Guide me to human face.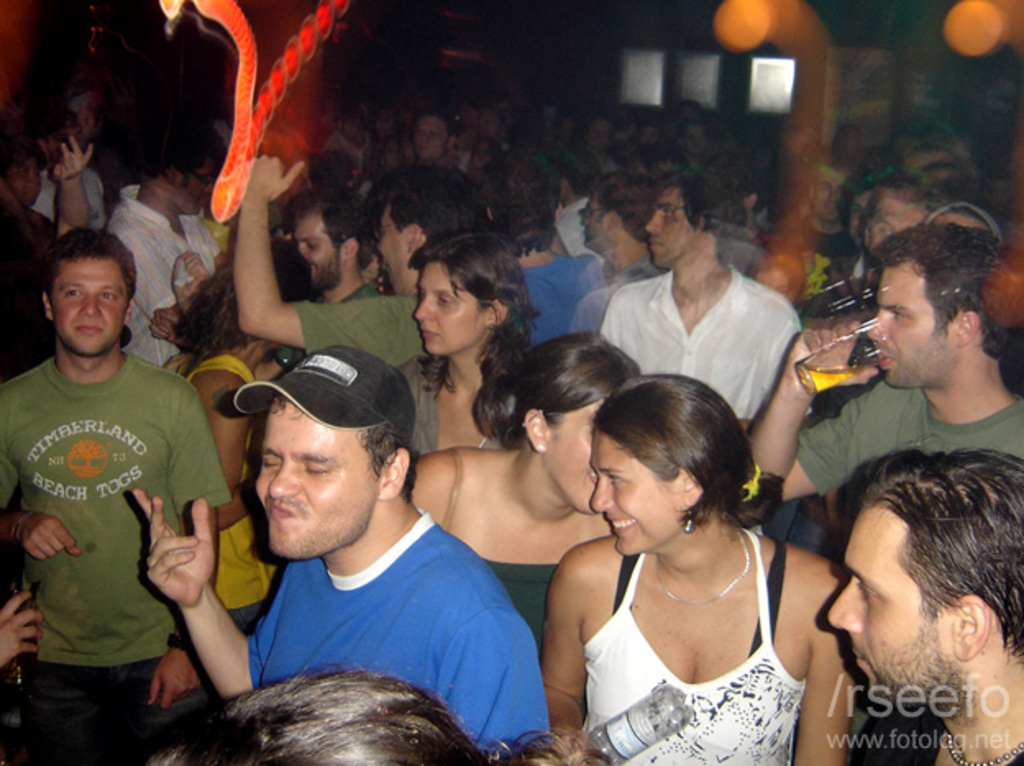
Guidance: (left=414, top=266, right=492, bottom=356).
